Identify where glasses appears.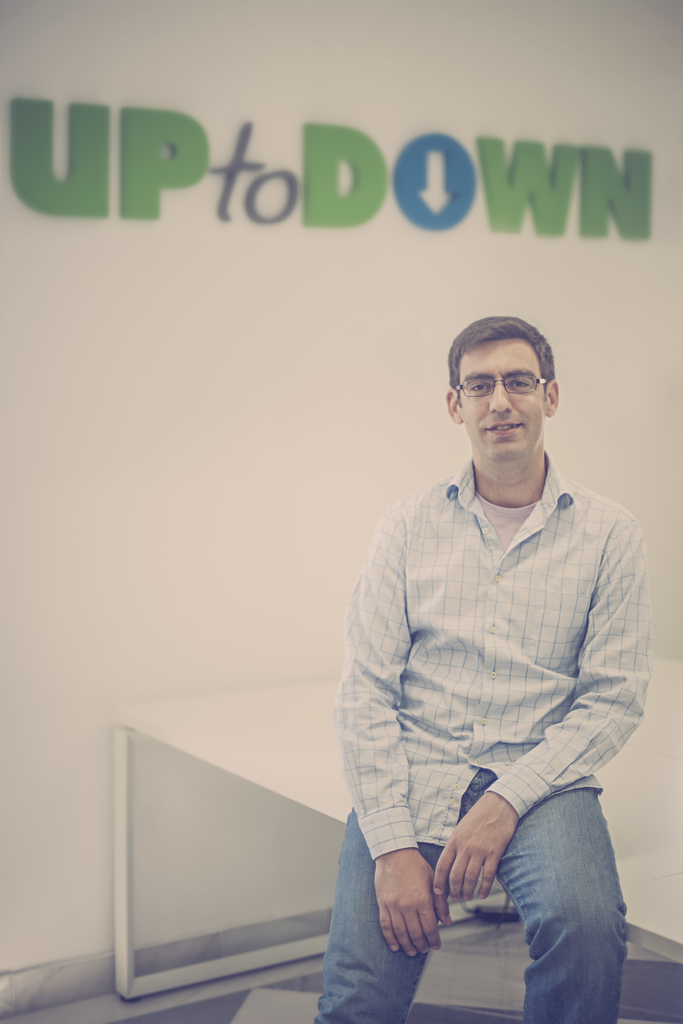
Appears at locate(455, 367, 563, 412).
